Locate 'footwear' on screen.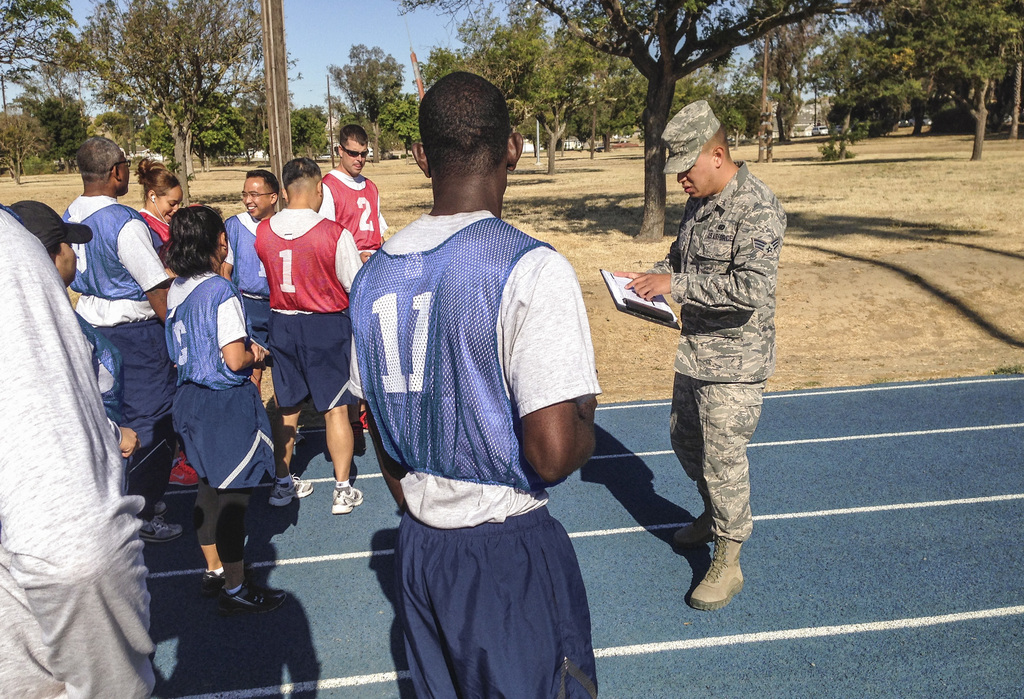
On screen at region(671, 494, 714, 550).
